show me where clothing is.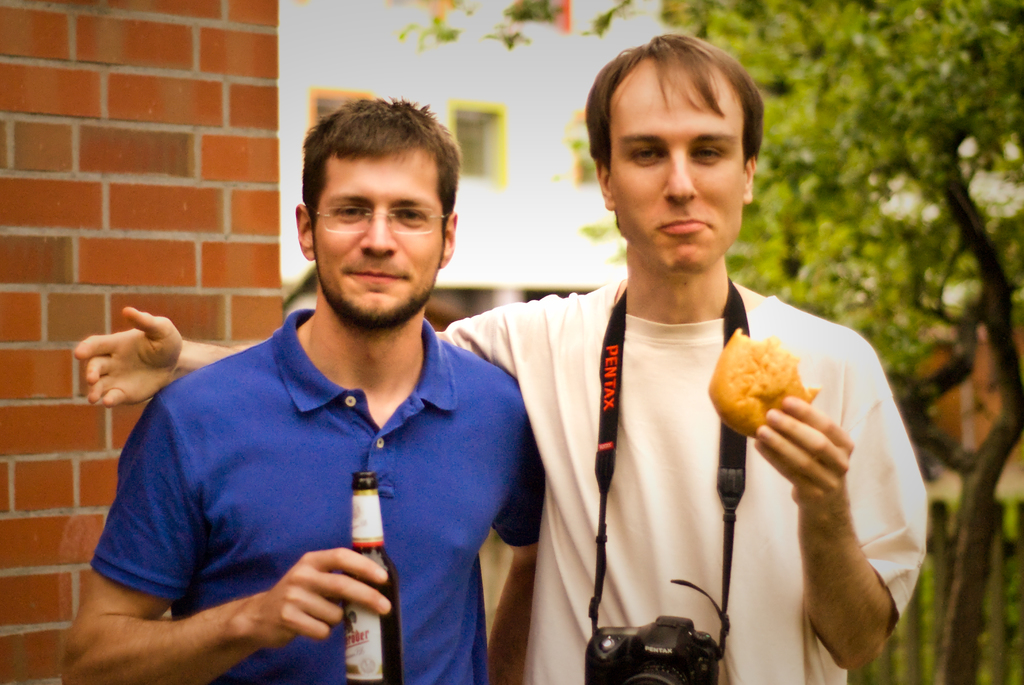
clothing is at detection(77, 272, 535, 663).
